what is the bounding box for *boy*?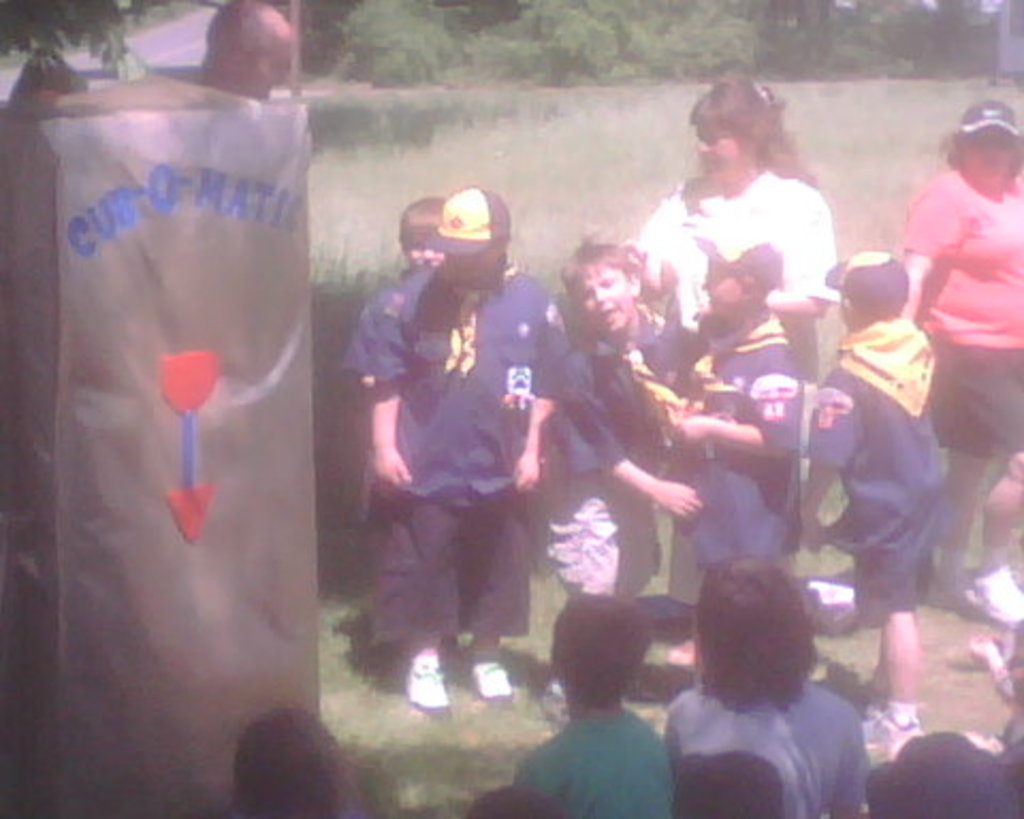
box=[663, 228, 809, 665].
